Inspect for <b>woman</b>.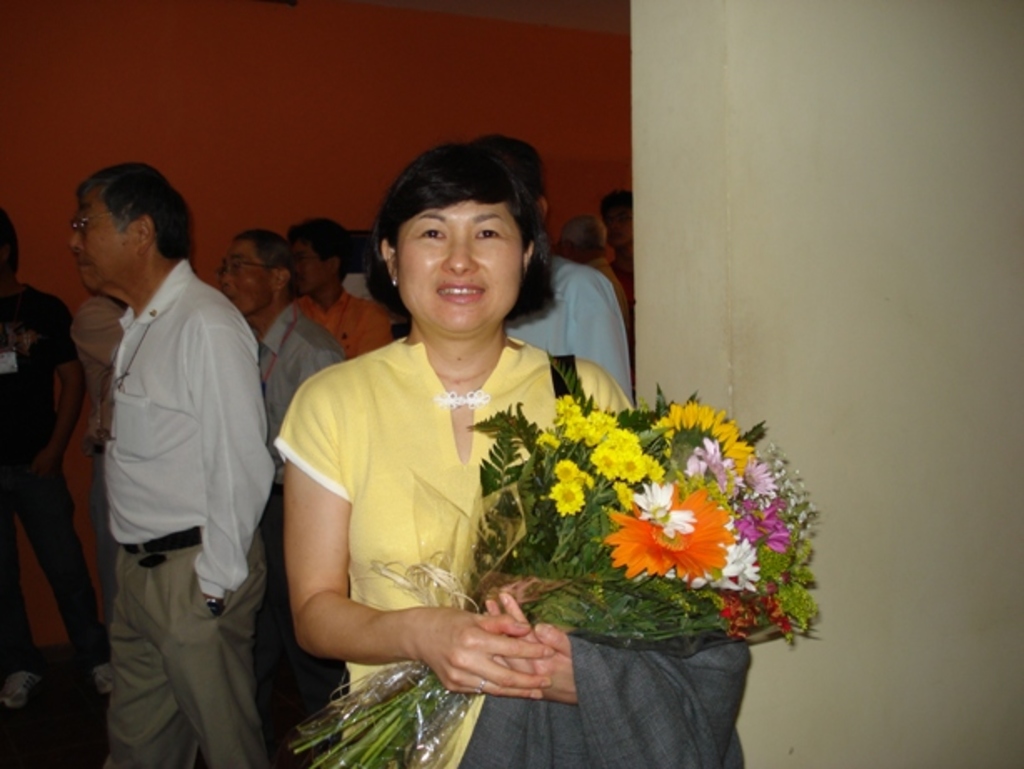
Inspection: l=272, t=133, r=640, b=767.
